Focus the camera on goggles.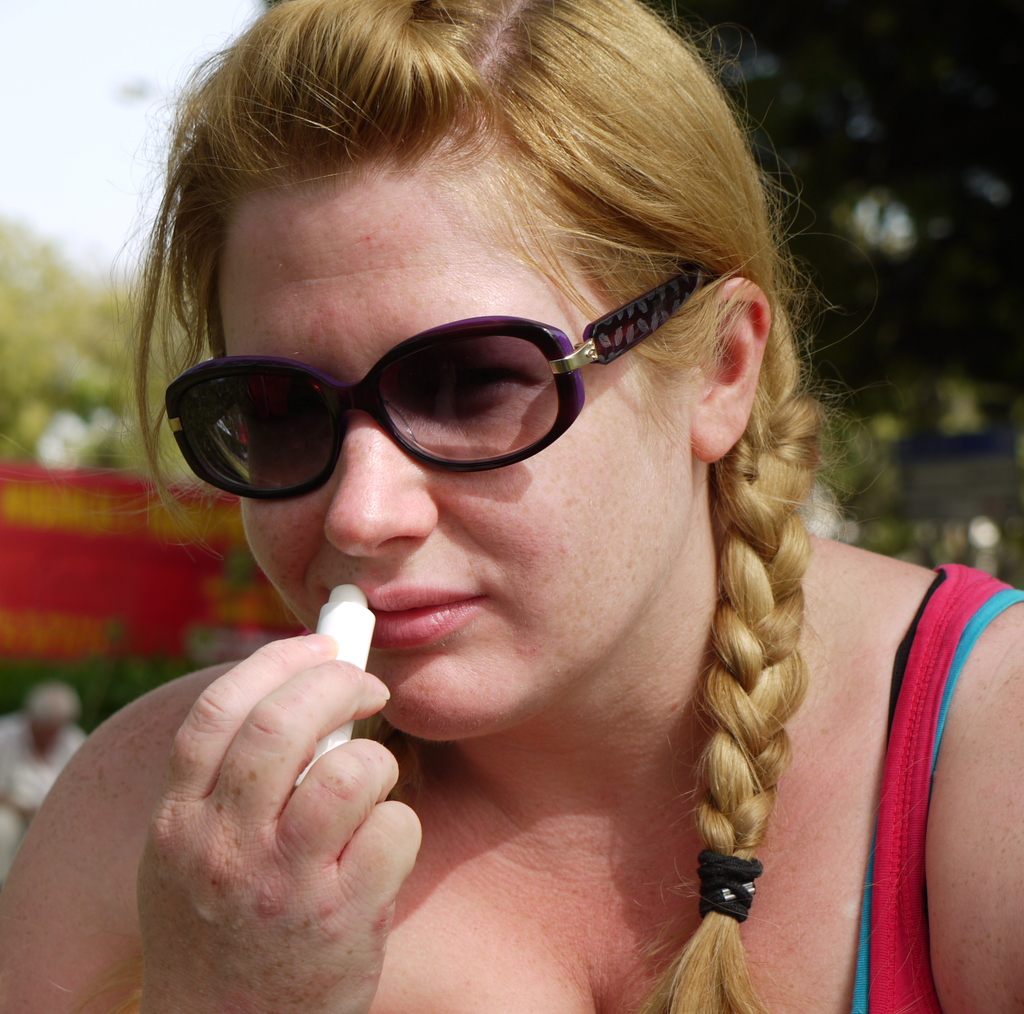
Focus region: pyautogui.locateOnScreen(152, 282, 721, 500).
